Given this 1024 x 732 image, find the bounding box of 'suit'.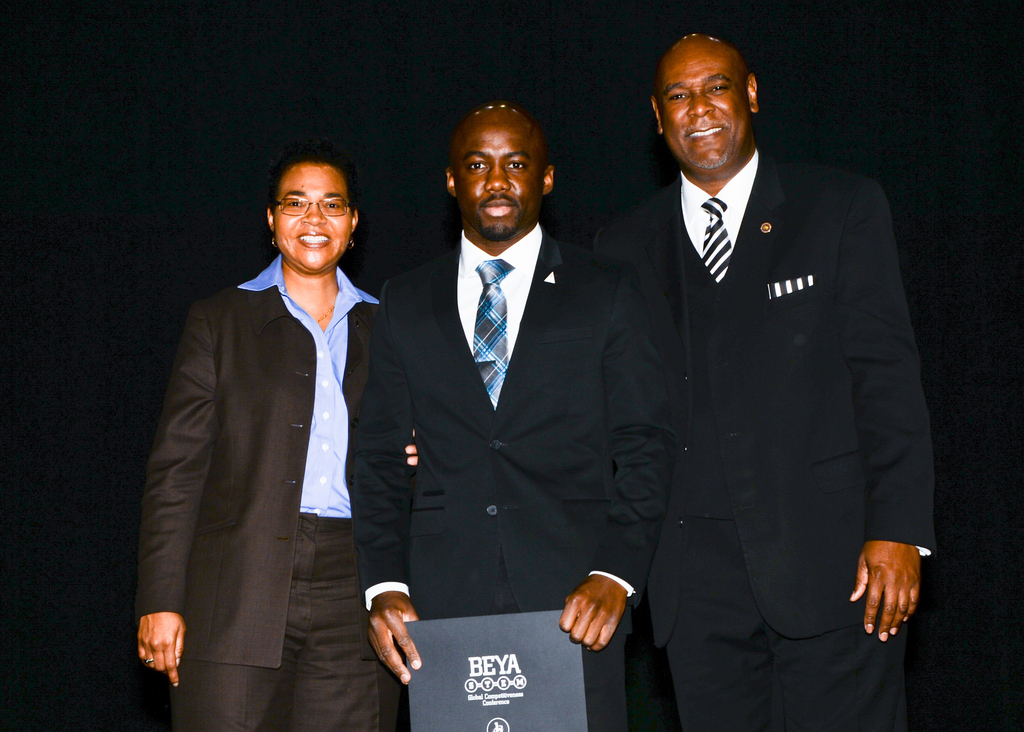
bbox(134, 256, 380, 731).
